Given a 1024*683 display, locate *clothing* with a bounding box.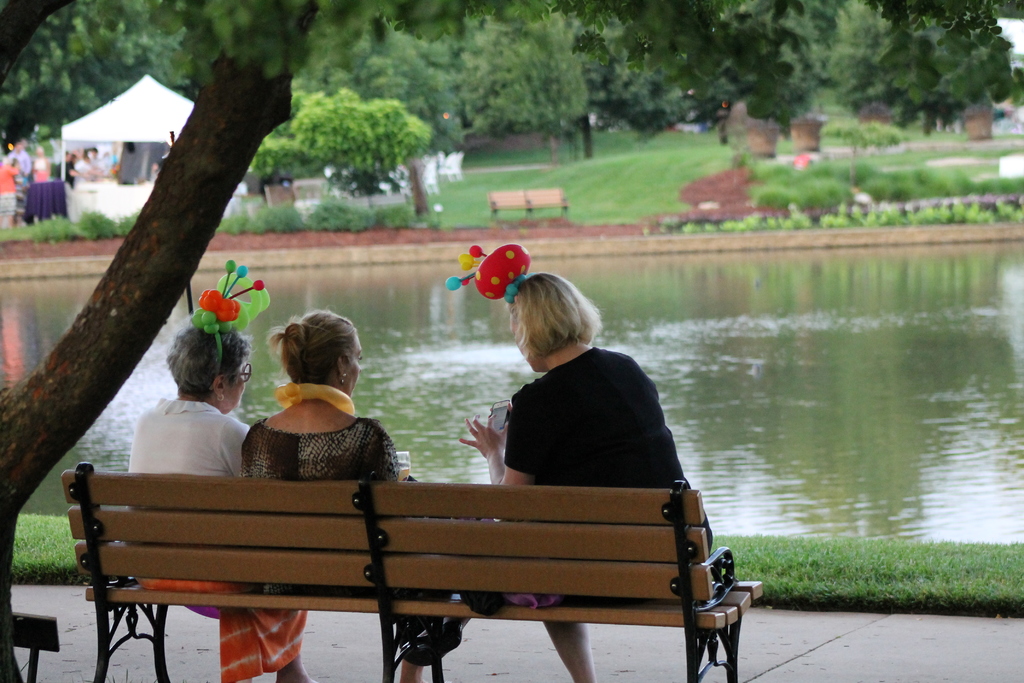
Located: l=232, t=422, r=404, b=601.
